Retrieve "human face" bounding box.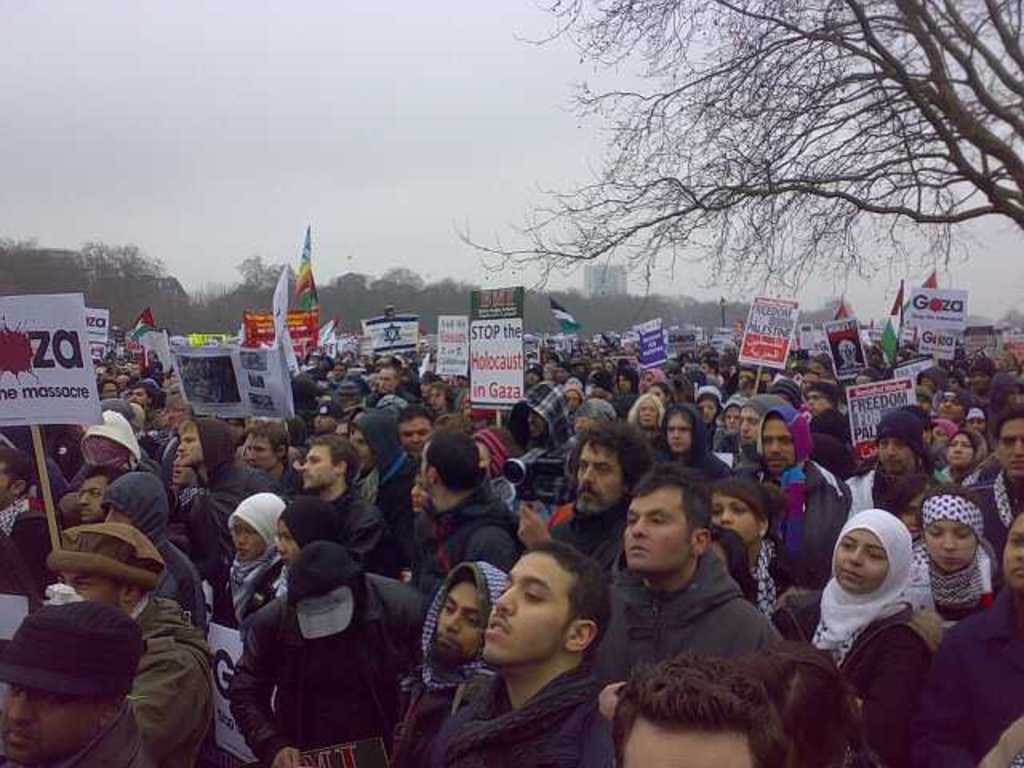
Bounding box: box=[944, 434, 974, 469].
